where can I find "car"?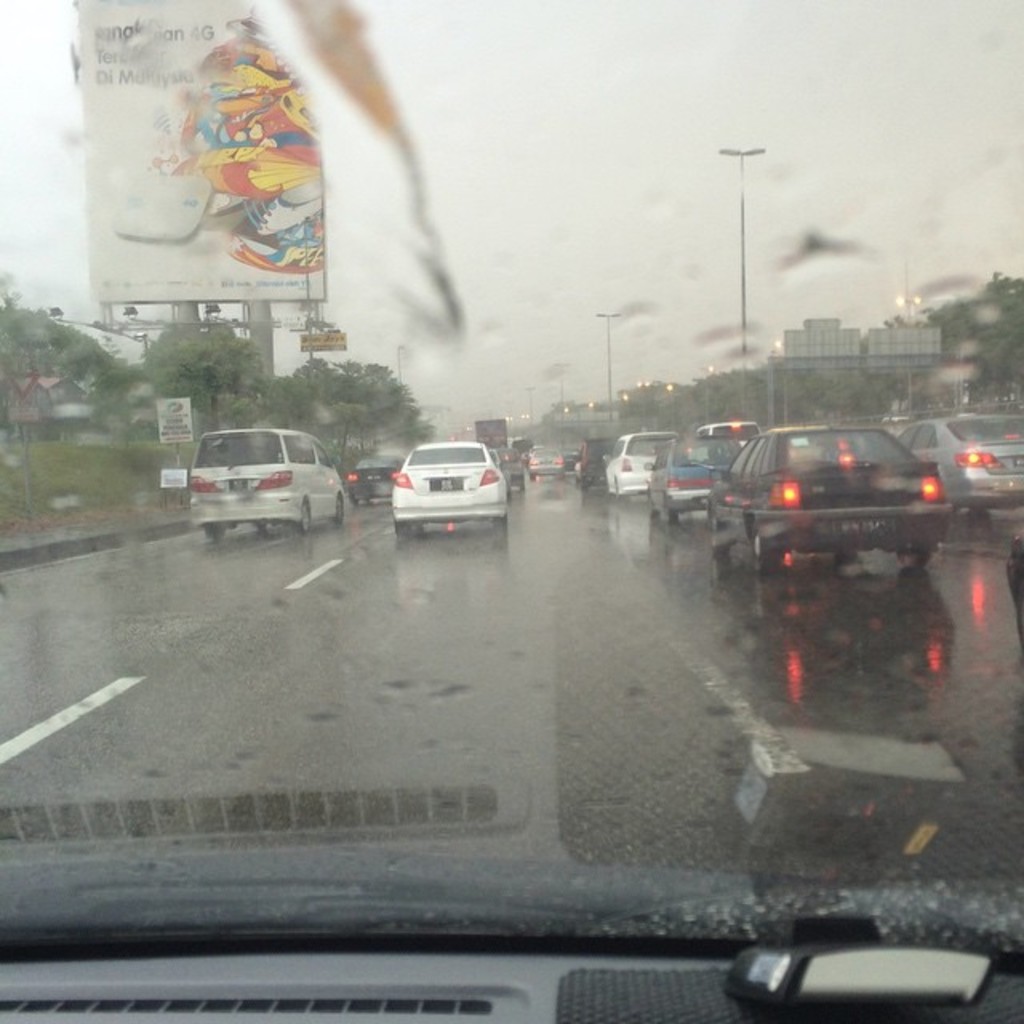
You can find it at l=379, t=432, r=514, b=550.
